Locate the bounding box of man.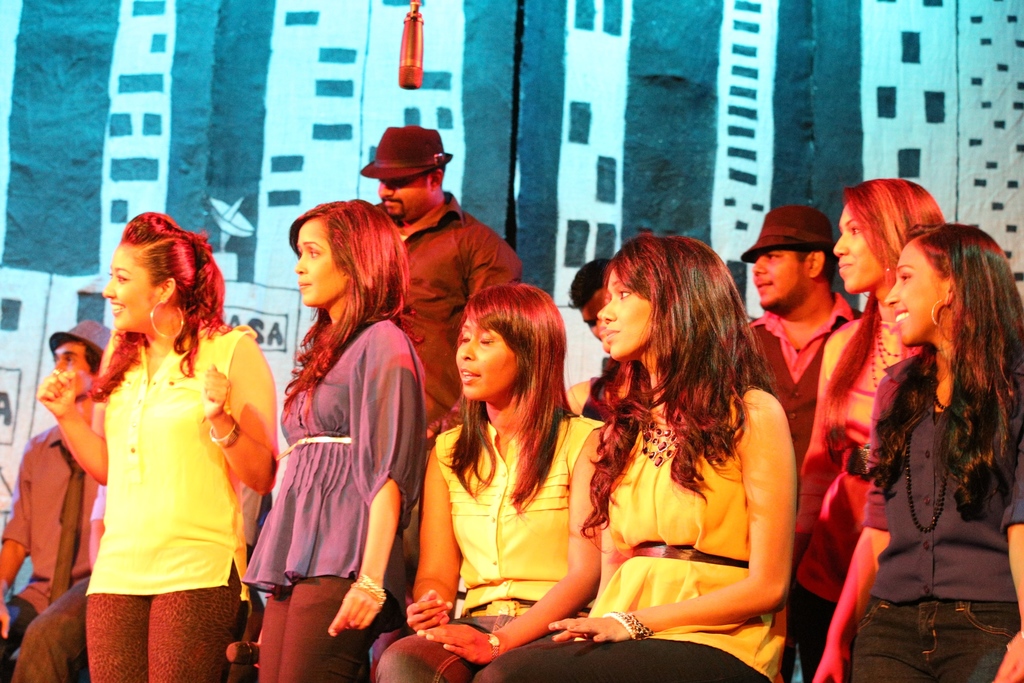
Bounding box: <region>362, 124, 524, 441</region>.
